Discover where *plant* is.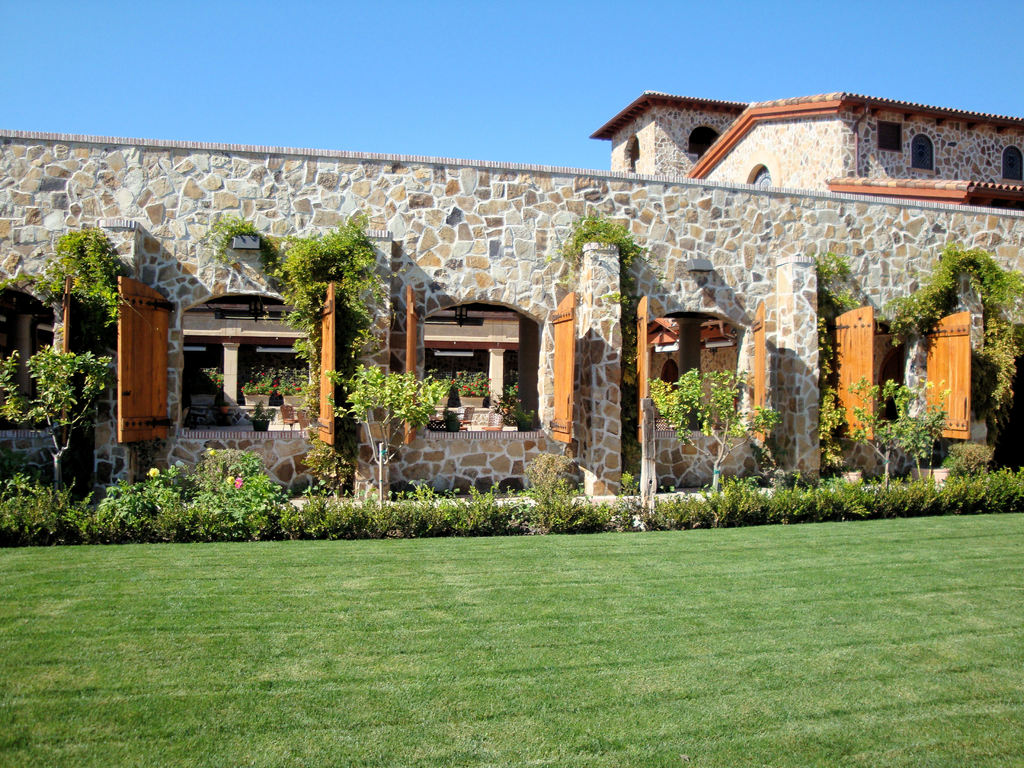
Discovered at detection(785, 470, 825, 498).
